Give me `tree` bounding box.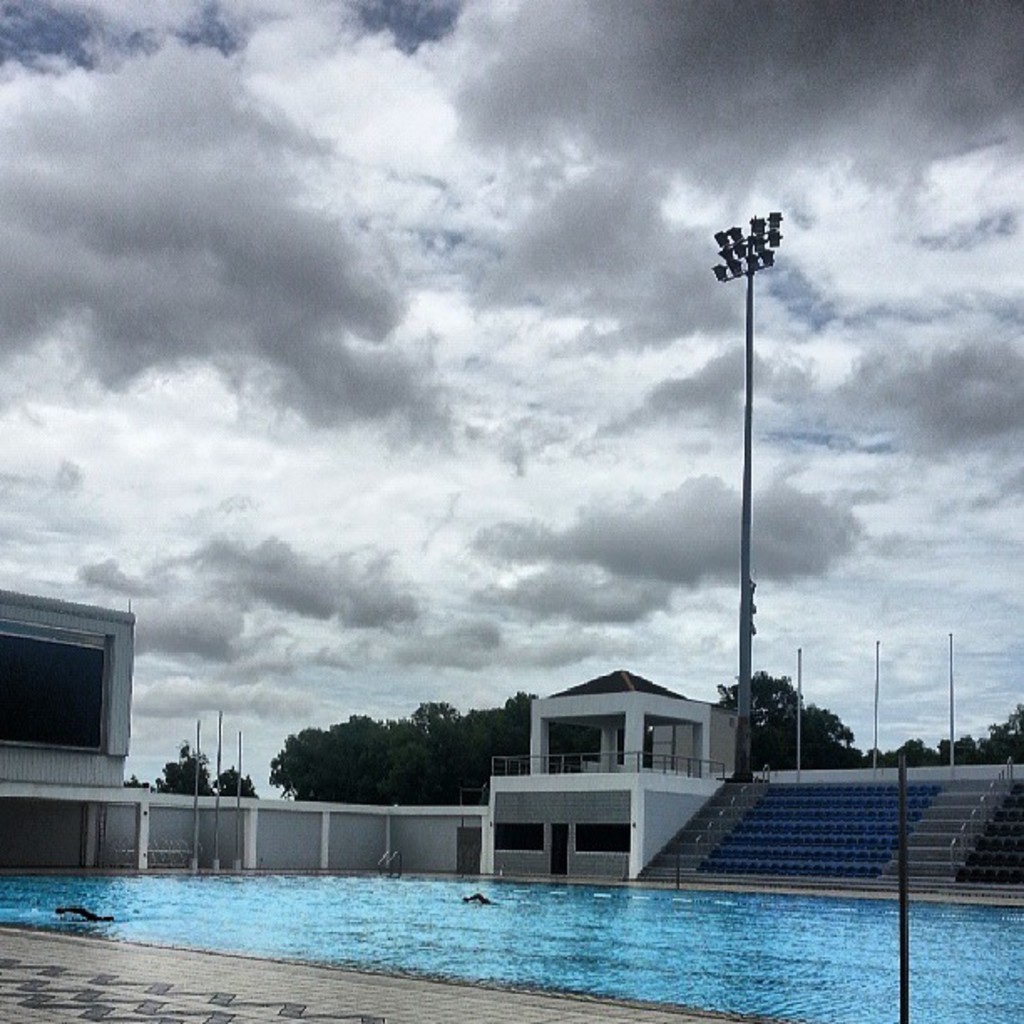
(264, 693, 535, 812).
